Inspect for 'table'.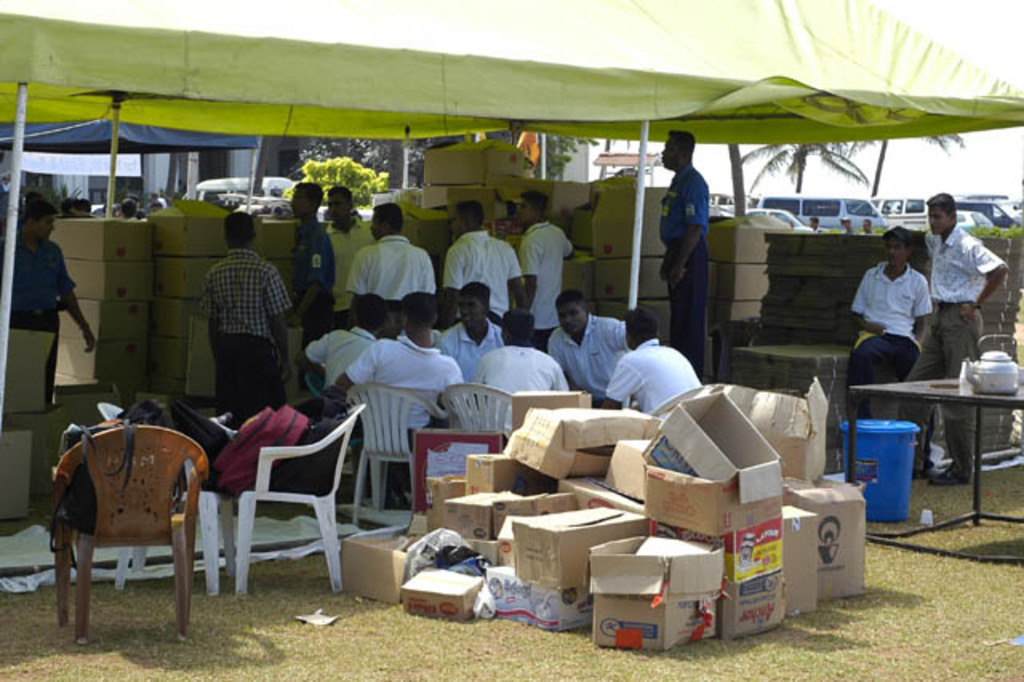
Inspection: x1=723, y1=338, x2=859, y2=450.
